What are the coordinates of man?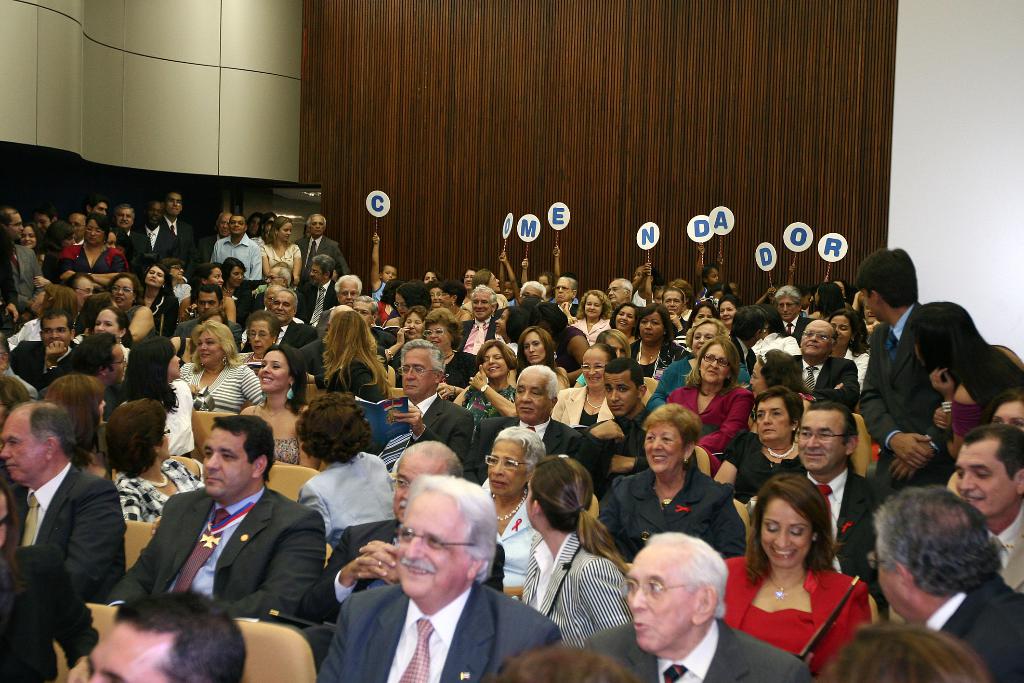
794 318 859 408.
